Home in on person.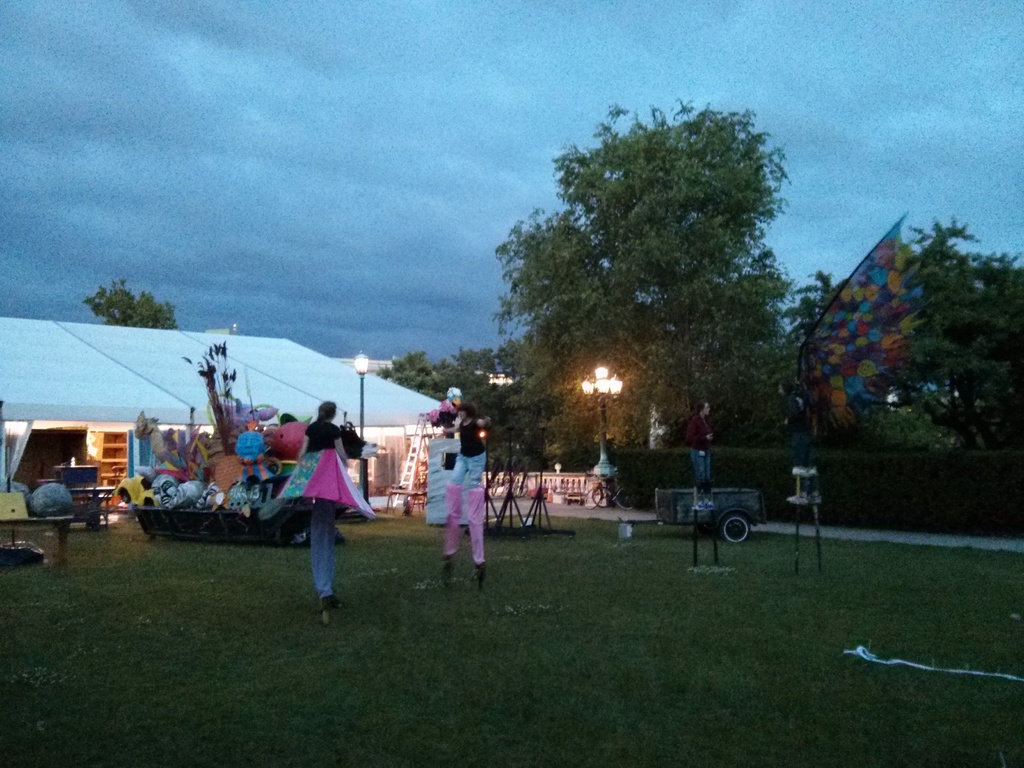
Homed in at <bbox>273, 392, 353, 617</bbox>.
